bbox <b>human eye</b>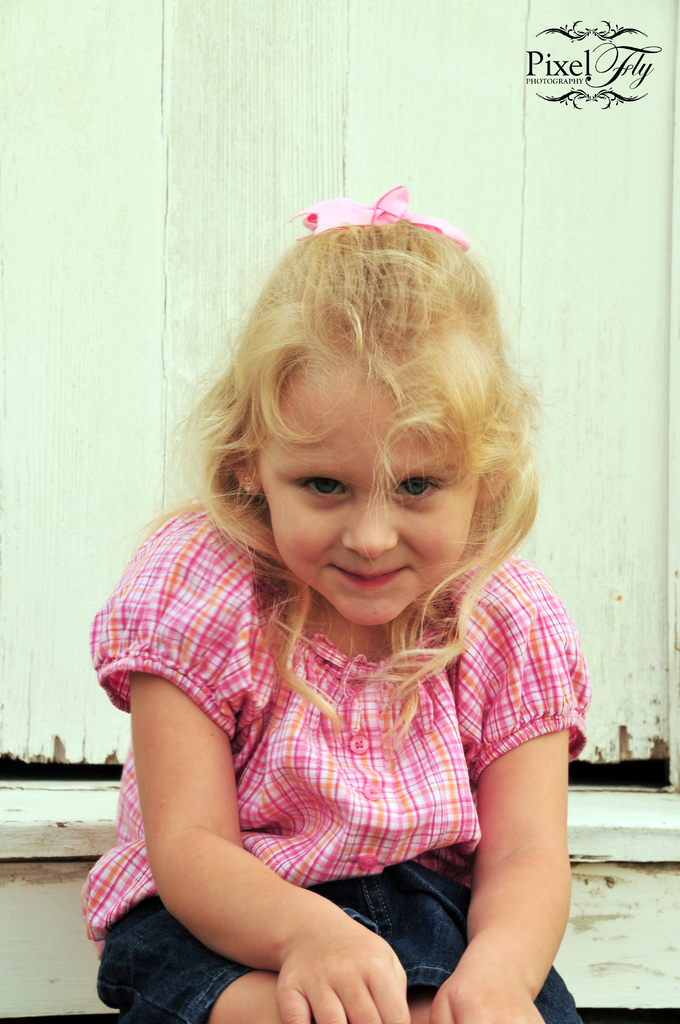
(x1=393, y1=472, x2=445, y2=503)
